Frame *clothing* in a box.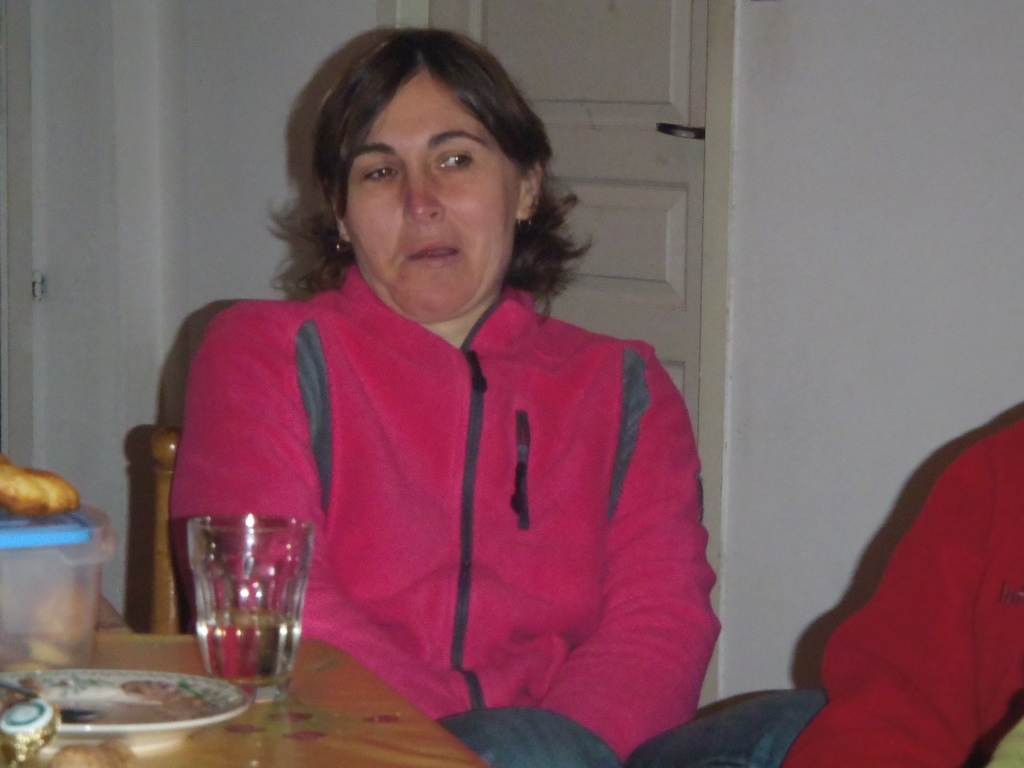
170/276/705/767.
